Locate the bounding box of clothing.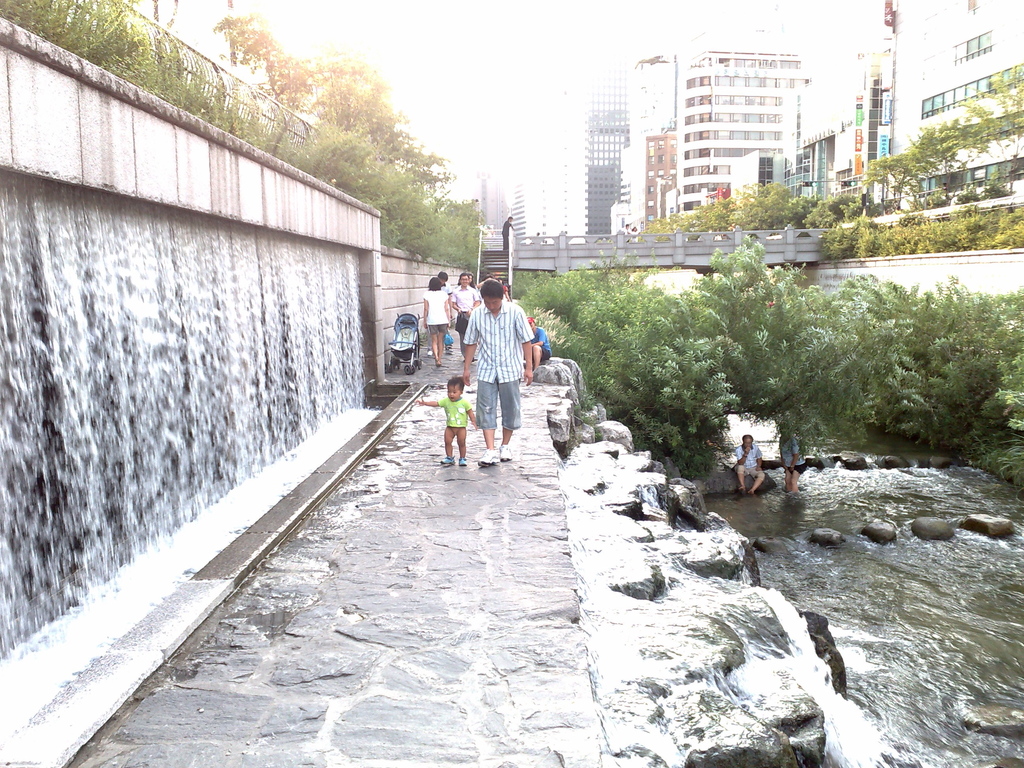
Bounding box: locate(442, 396, 474, 437).
